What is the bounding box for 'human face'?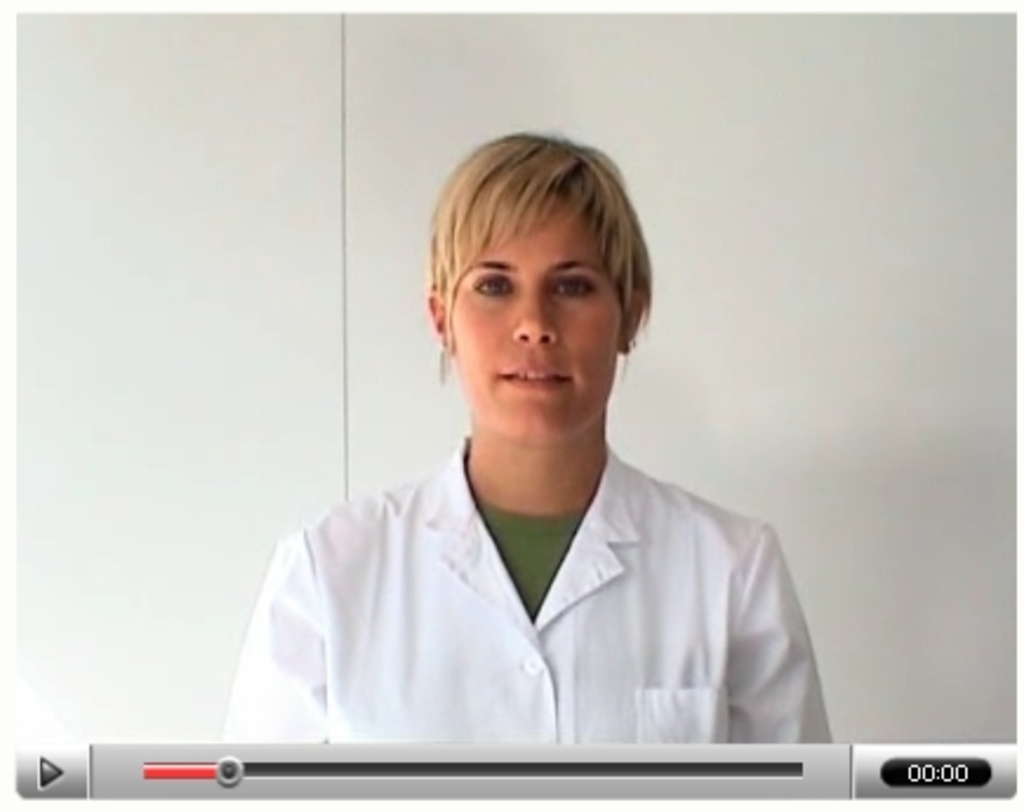
box=[452, 198, 629, 445].
